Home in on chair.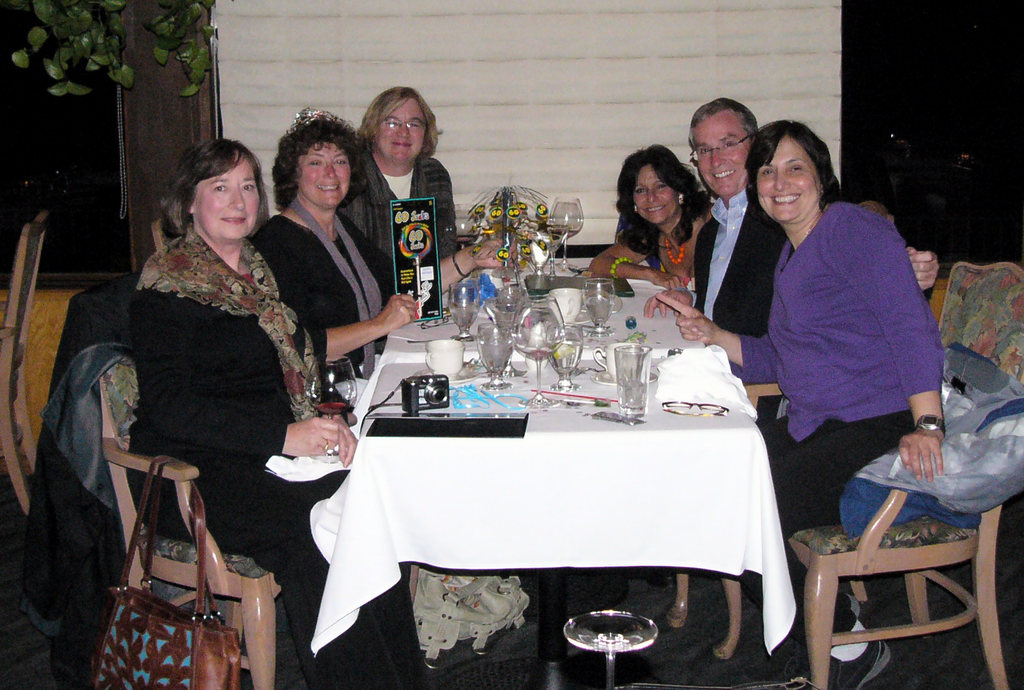
Homed in at locate(786, 259, 1020, 687).
